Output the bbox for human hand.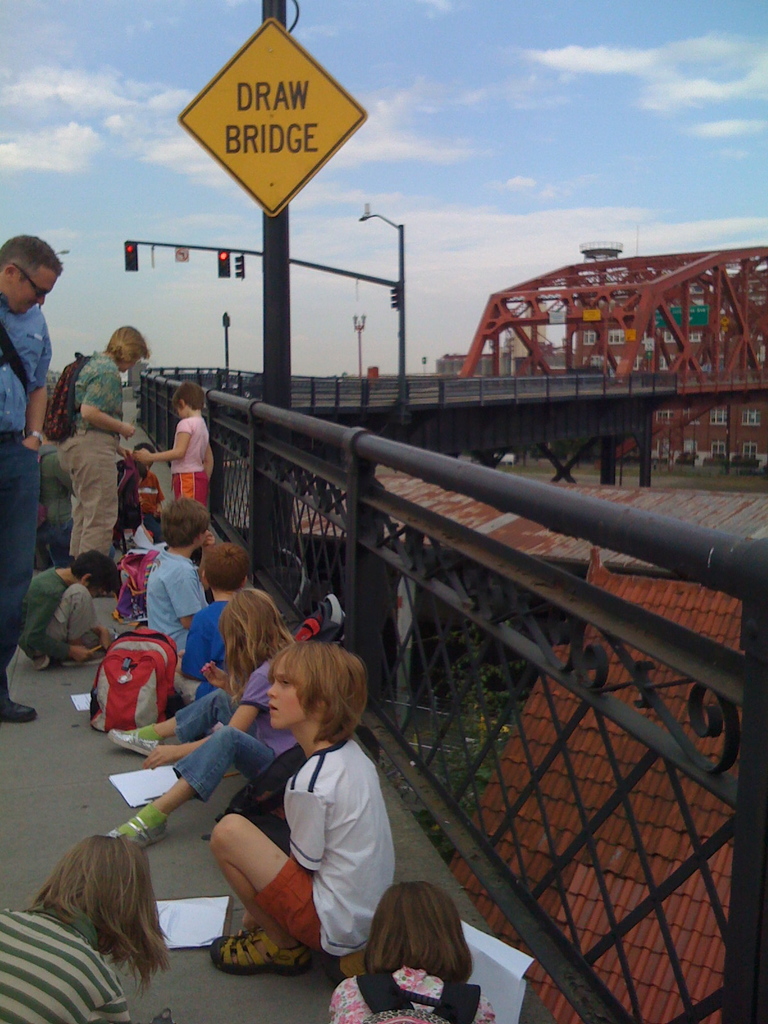
rect(340, 950, 368, 980).
